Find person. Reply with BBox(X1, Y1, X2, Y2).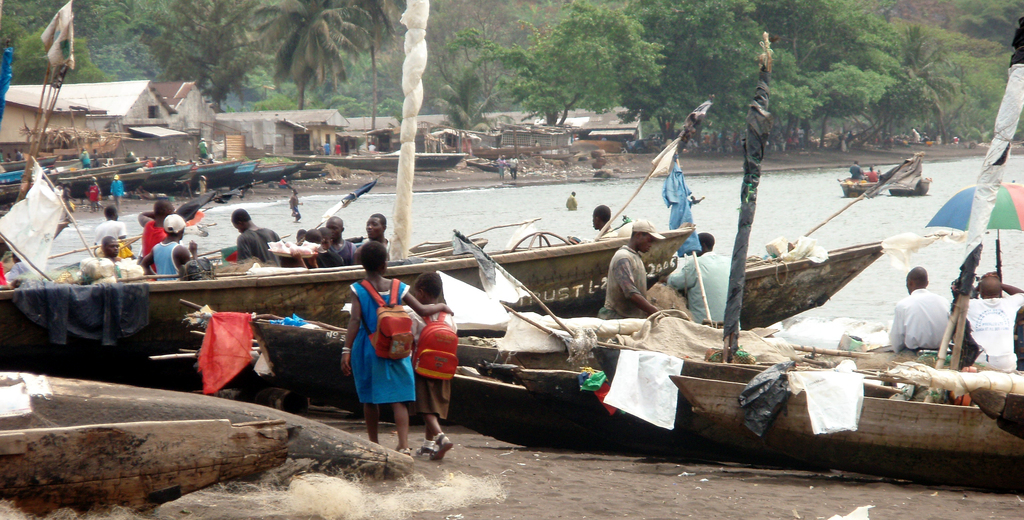
BBox(863, 165, 877, 181).
